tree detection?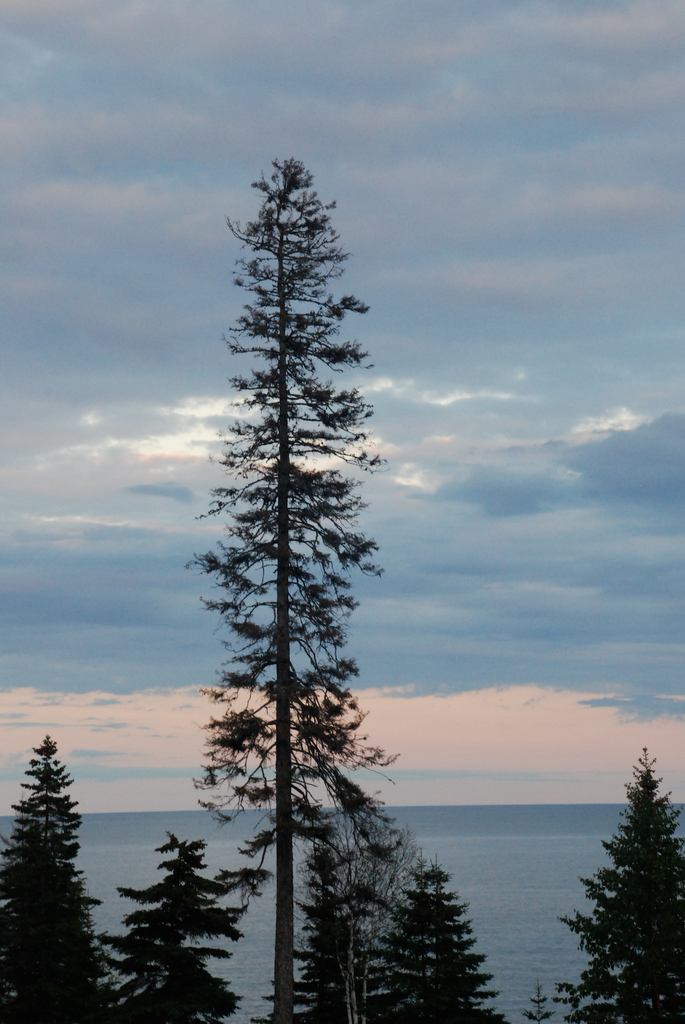
[193, 146, 391, 1023]
